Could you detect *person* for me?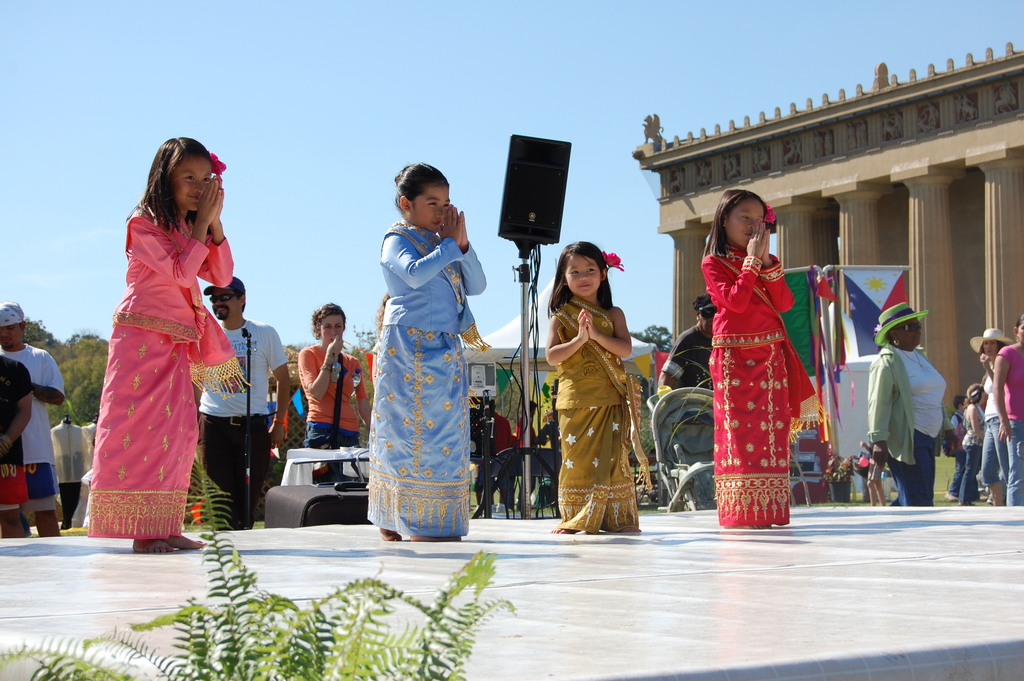
Detection result: [left=968, top=325, right=1014, bottom=506].
